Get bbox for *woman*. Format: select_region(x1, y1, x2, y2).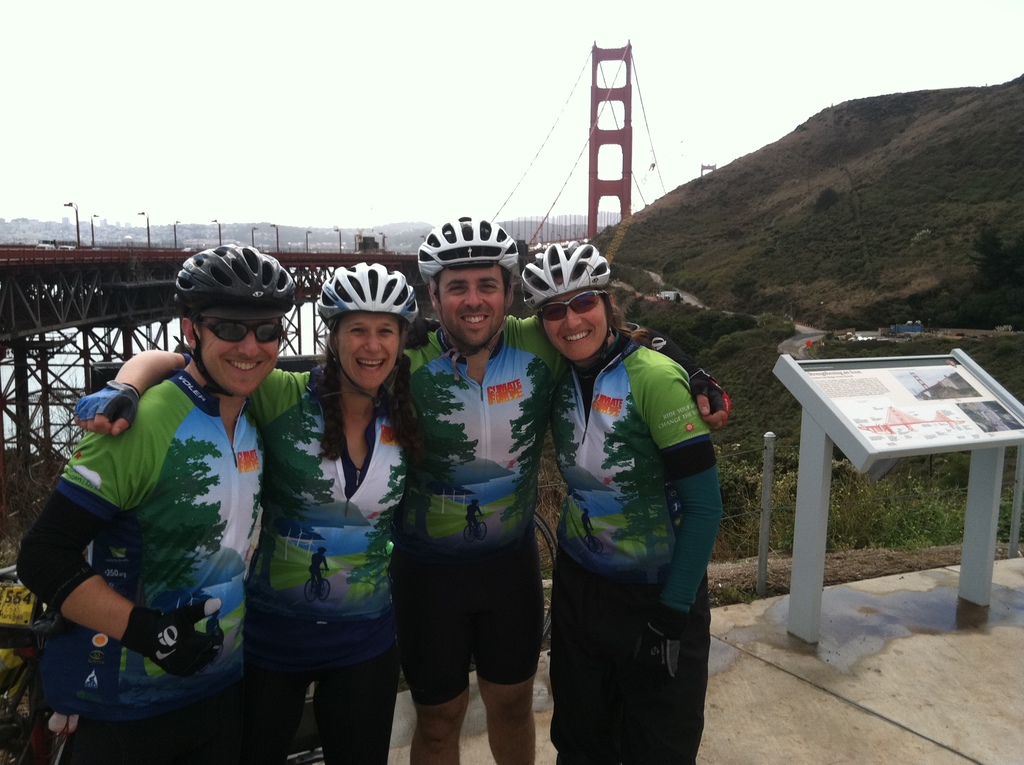
select_region(406, 248, 726, 764).
